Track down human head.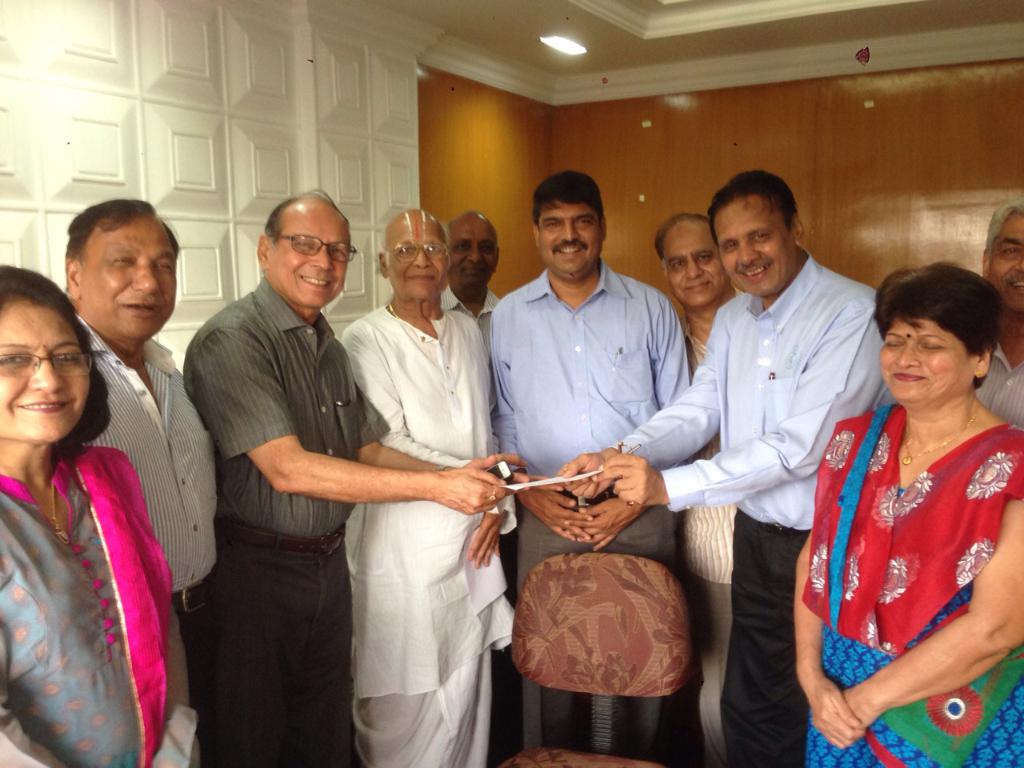
Tracked to box=[979, 199, 1023, 310].
